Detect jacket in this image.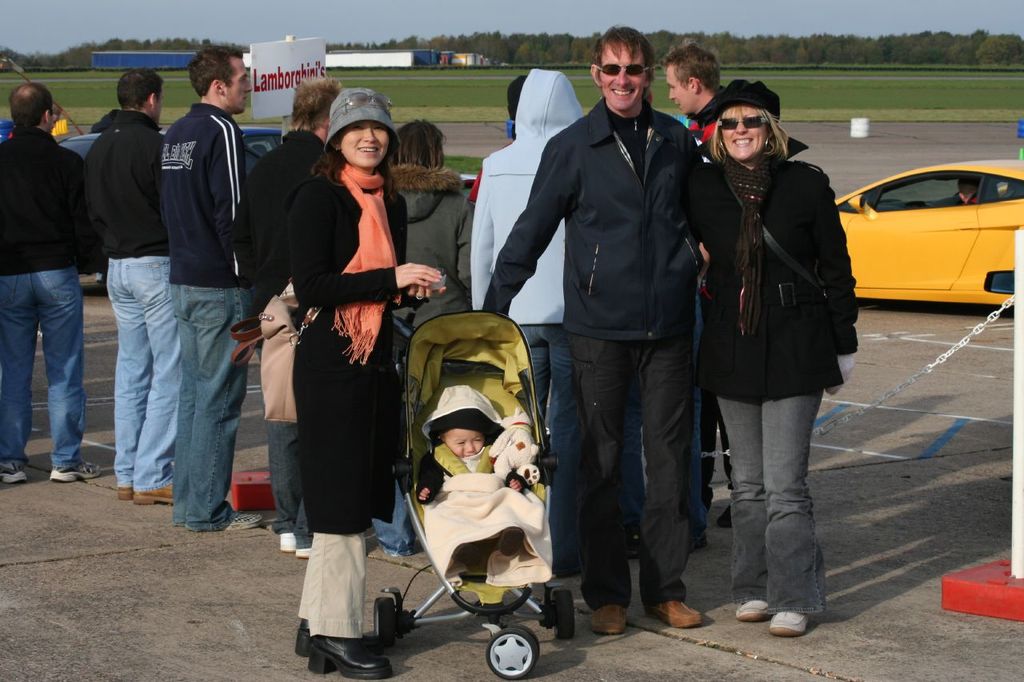
Detection: region(387, 157, 477, 330).
